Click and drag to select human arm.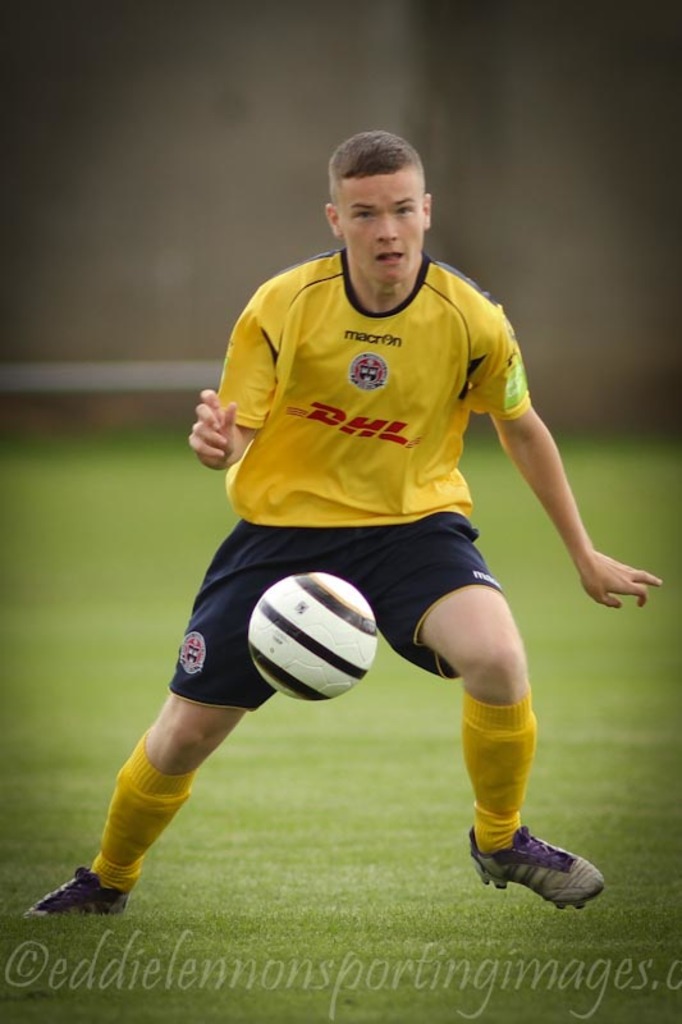
Selection: rect(490, 357, 618, 628).
